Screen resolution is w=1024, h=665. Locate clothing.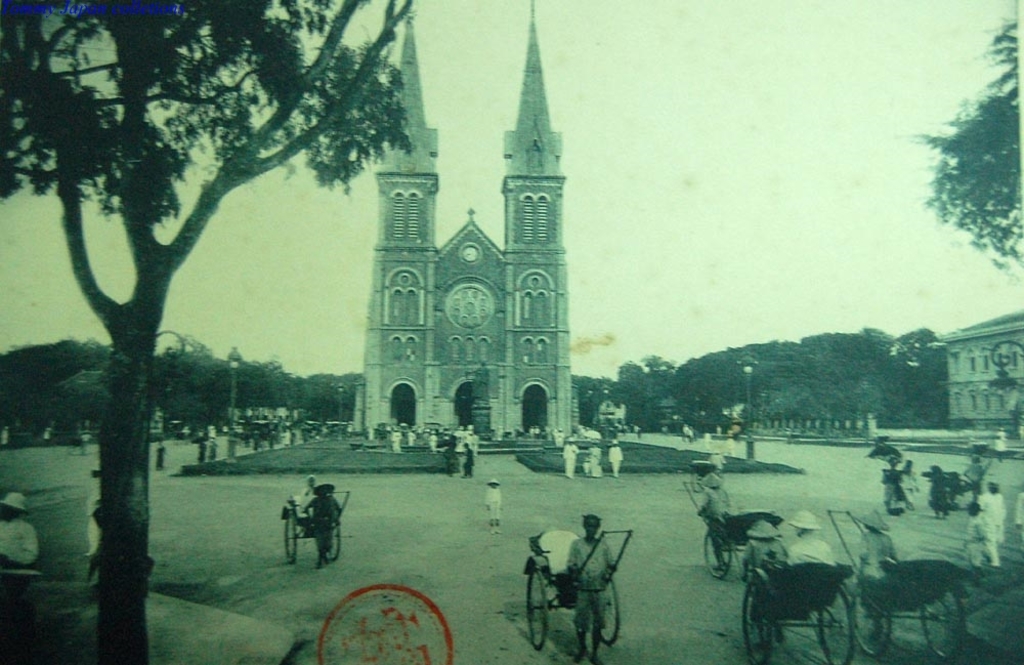
bbox(83, 474, 103, 564).
